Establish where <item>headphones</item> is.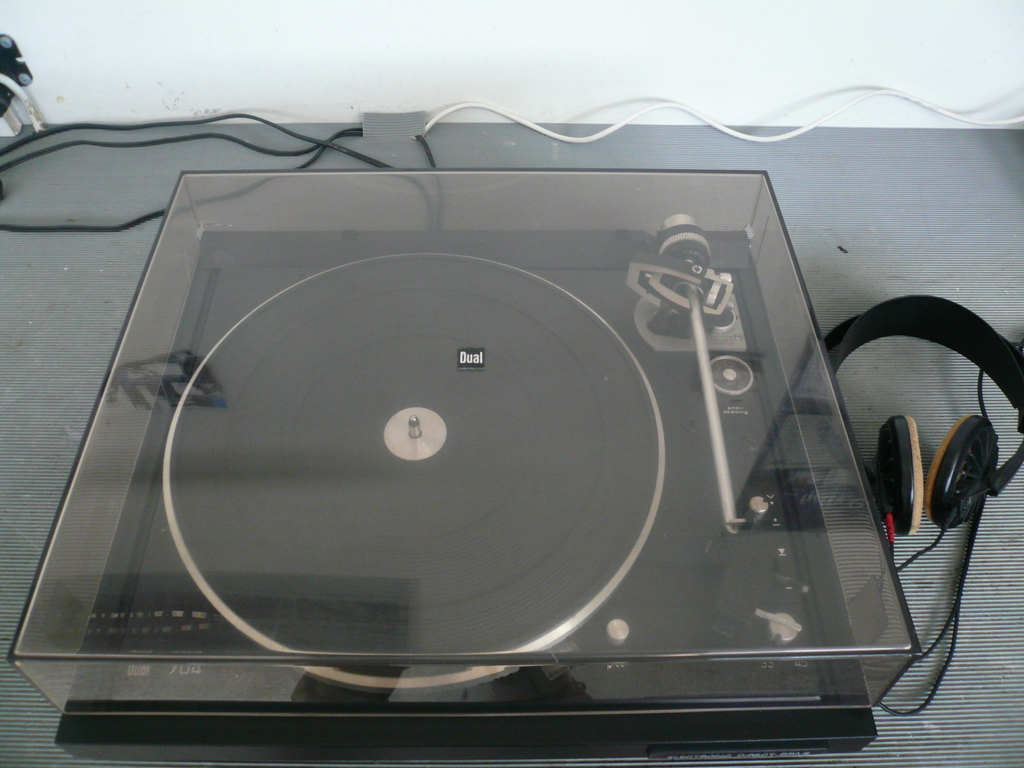
Established at 815,282,1023,723.
